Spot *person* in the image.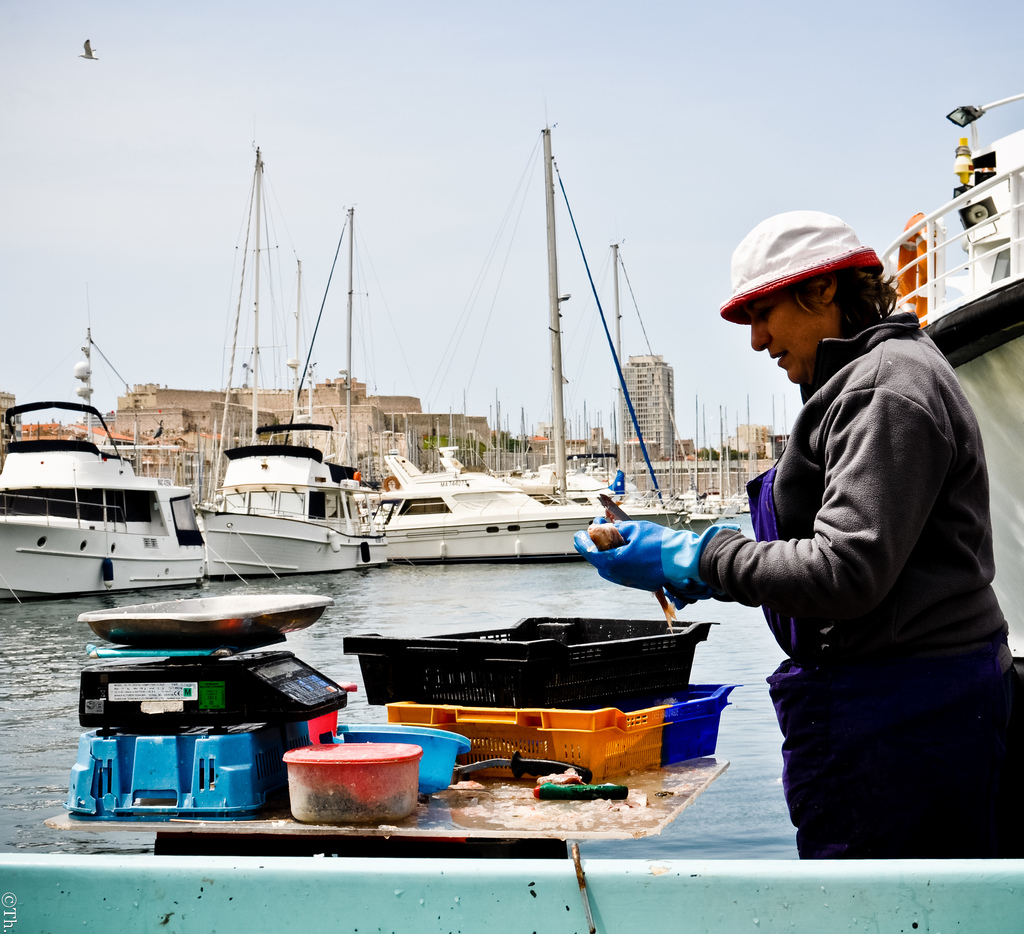
*person* found at locate(671, 163, 1005, 893).
